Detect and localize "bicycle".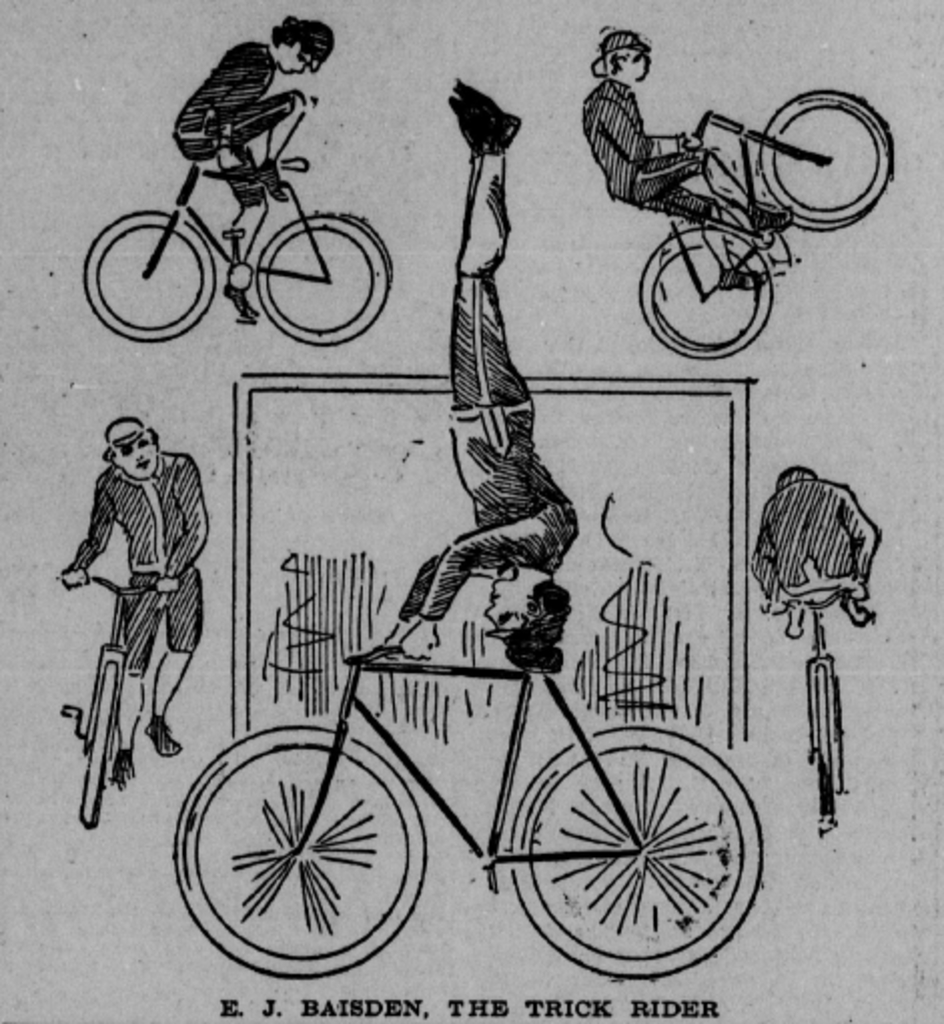
Localized at (left=631, top=86, right=892, bottom=363).
